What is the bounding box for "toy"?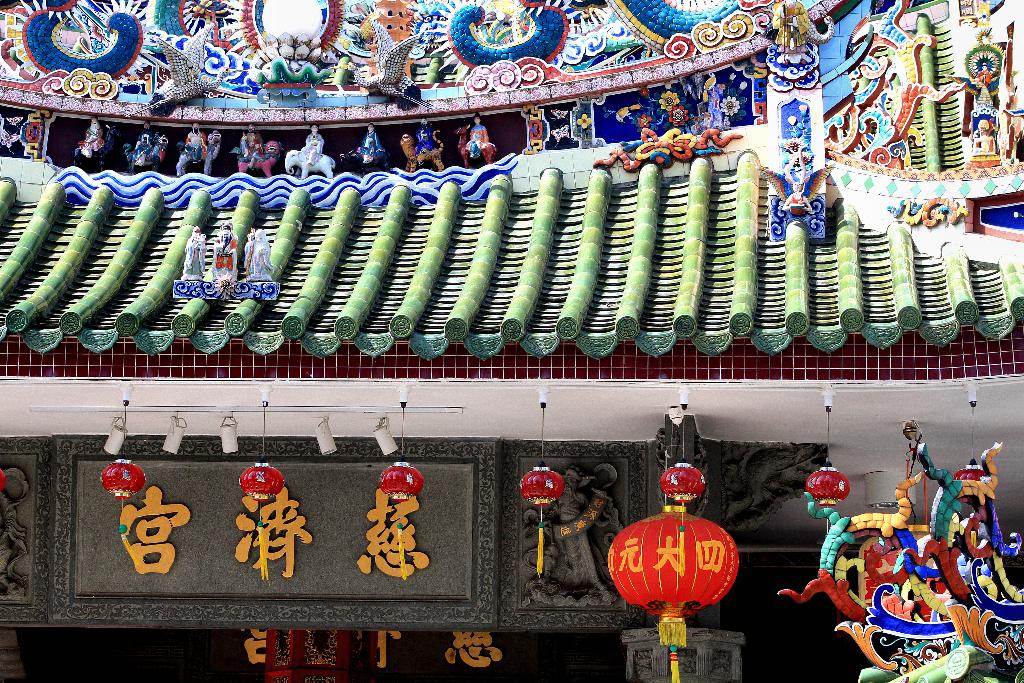
{"left": 185, "top": 121, "right": 207, "bottom": 163}.
